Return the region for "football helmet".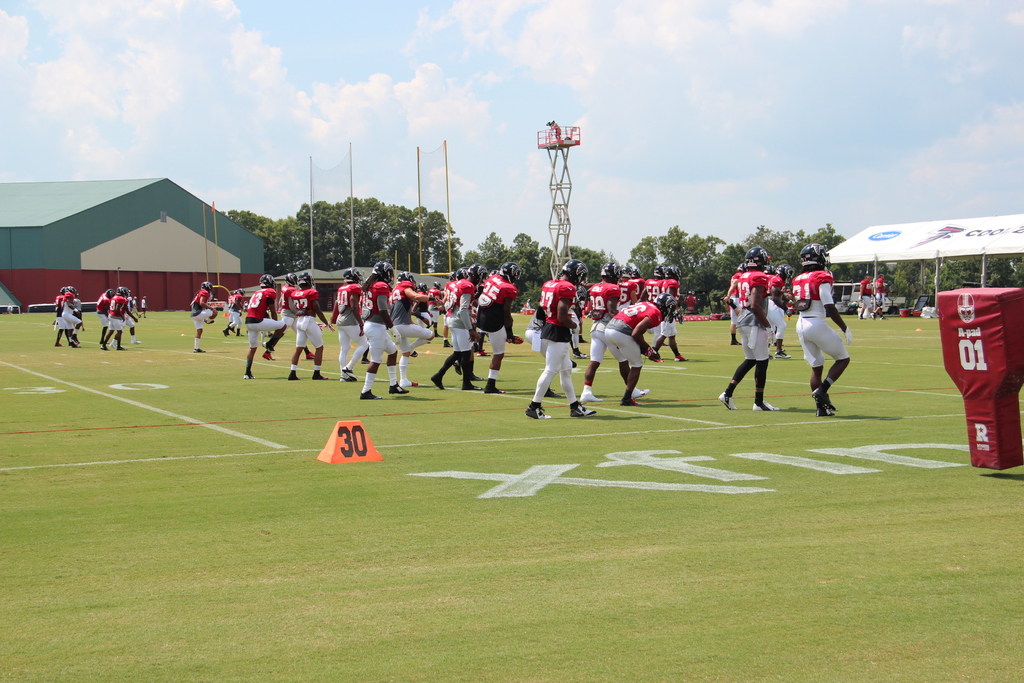
[626,265,643,278].
